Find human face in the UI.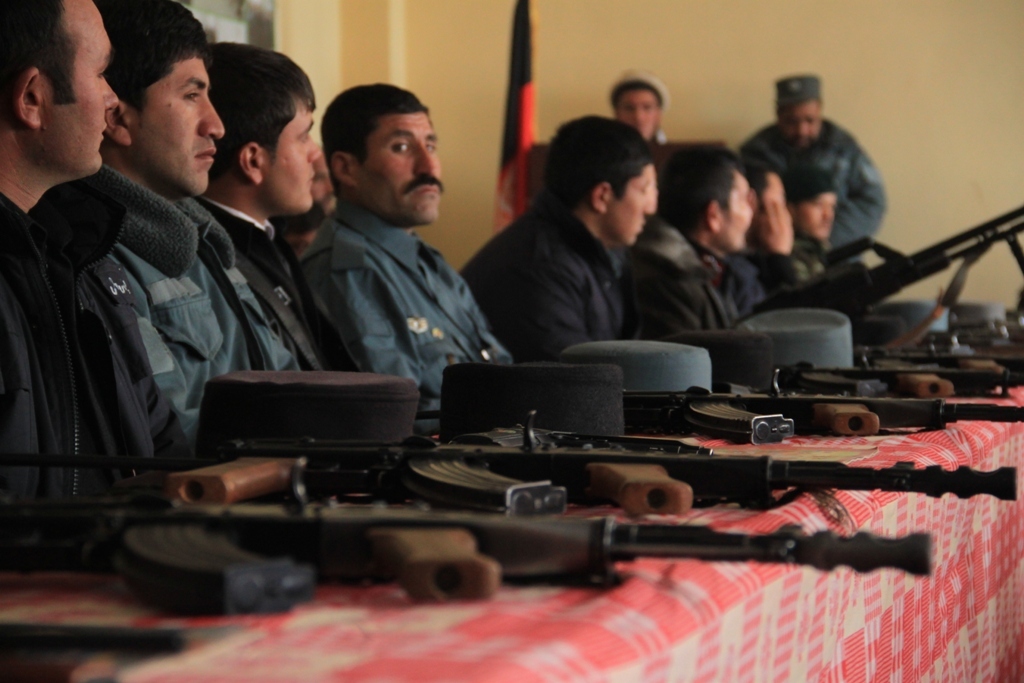
UI element at [606, 161, 661, 263].
